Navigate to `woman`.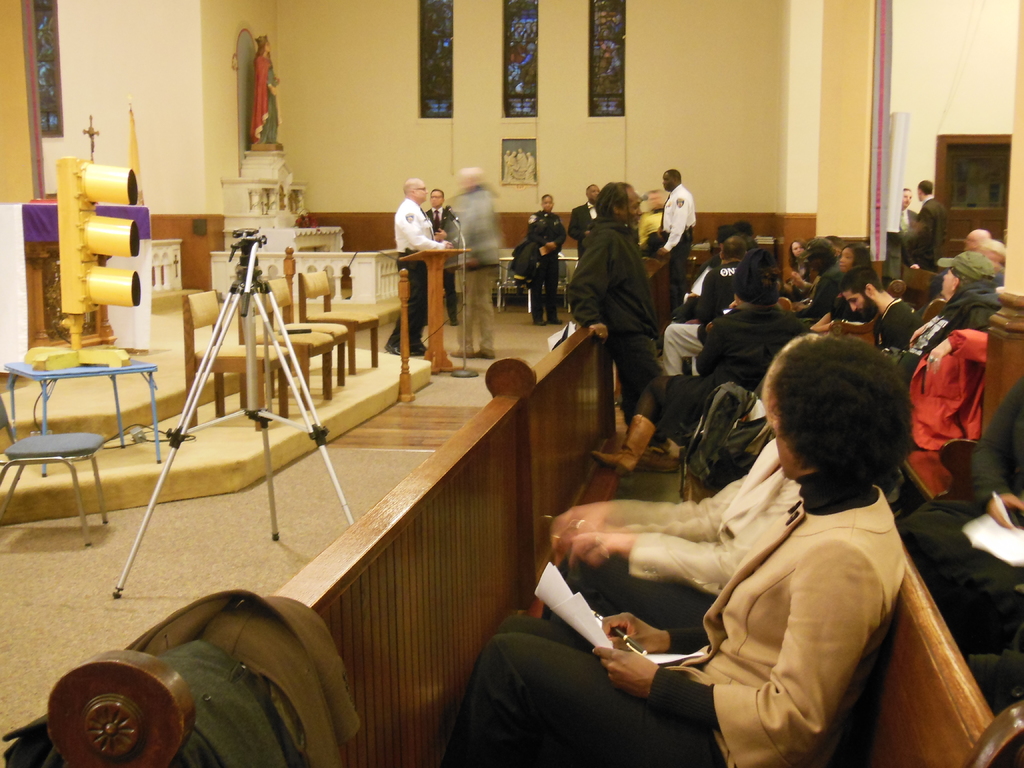
Navigation target: l=566, t=330, r=945, b=765.
